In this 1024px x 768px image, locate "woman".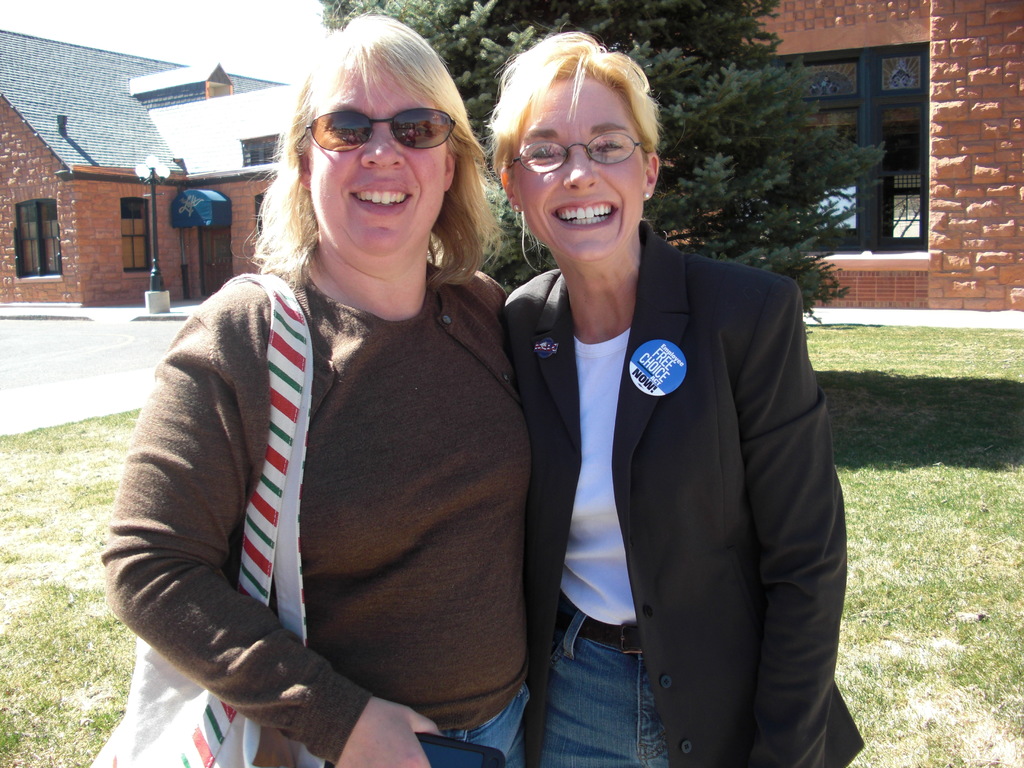
Bounding box: 99:16:538:767.
